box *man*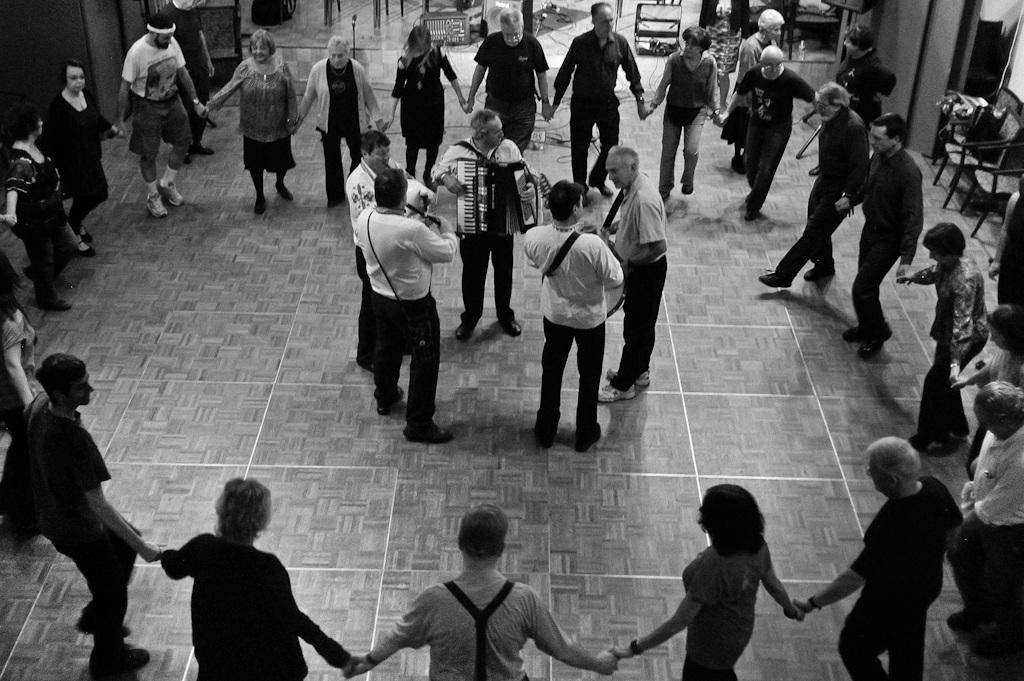
left=357, top=166, right=458, bottom=439
